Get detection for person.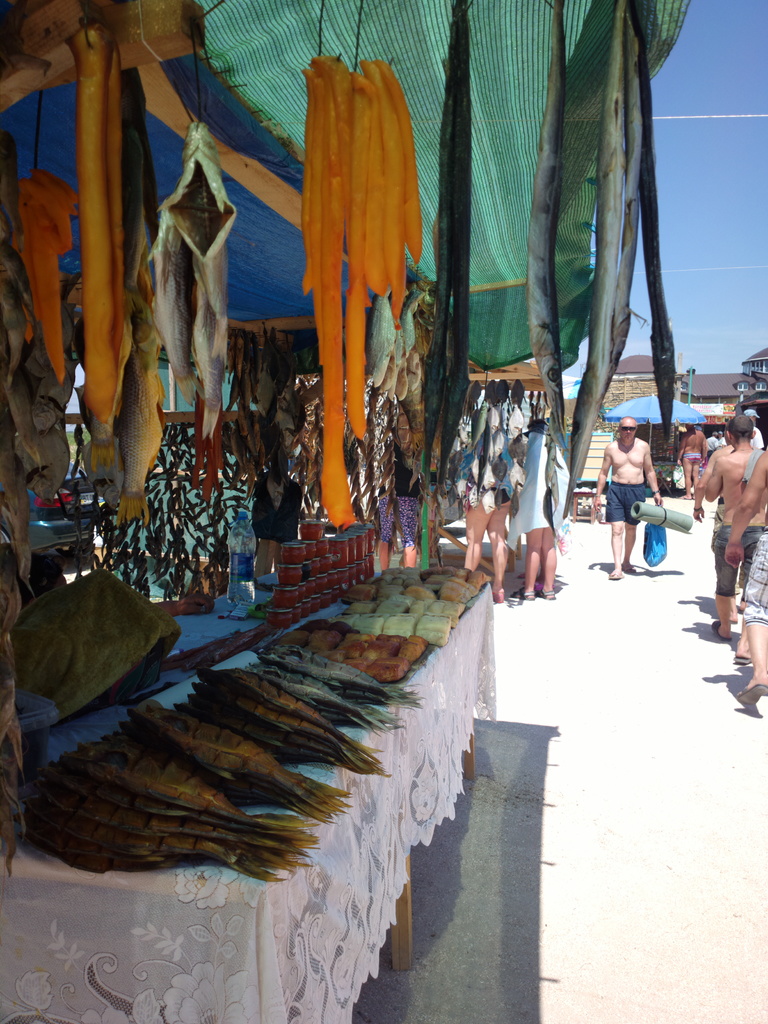
Detection: {"left": 668, "top": 426, "right": 709, "bottom": 496}.
